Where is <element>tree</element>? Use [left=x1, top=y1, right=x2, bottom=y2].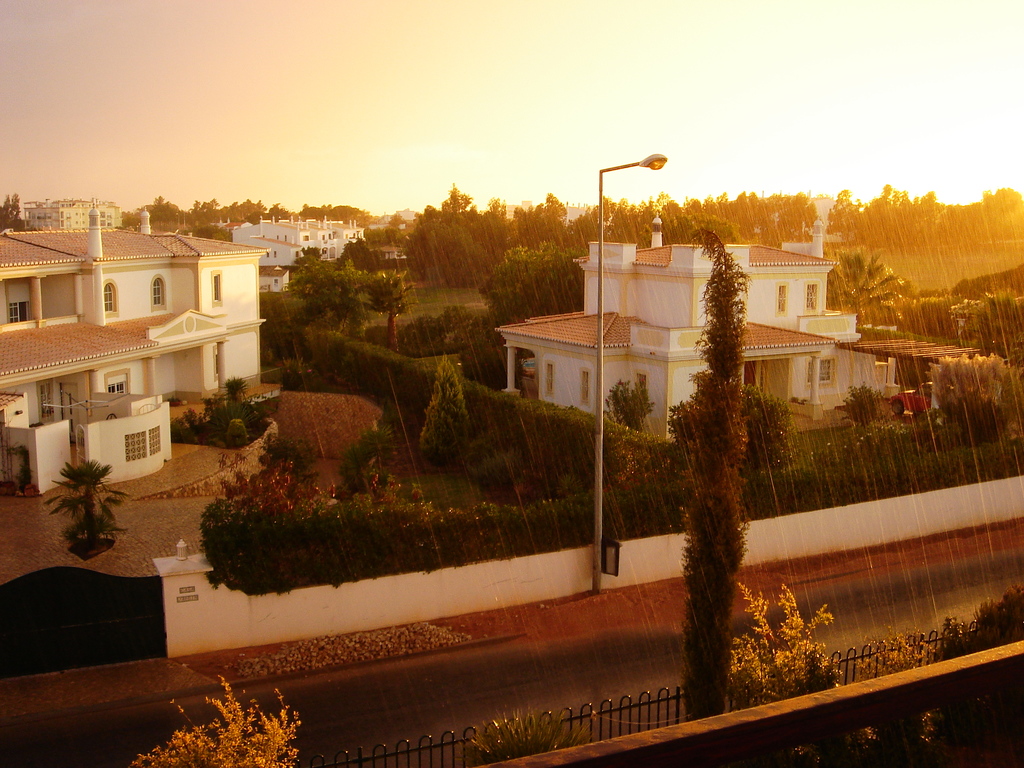
[left=941, top=289, right=1023, bottom=359].
